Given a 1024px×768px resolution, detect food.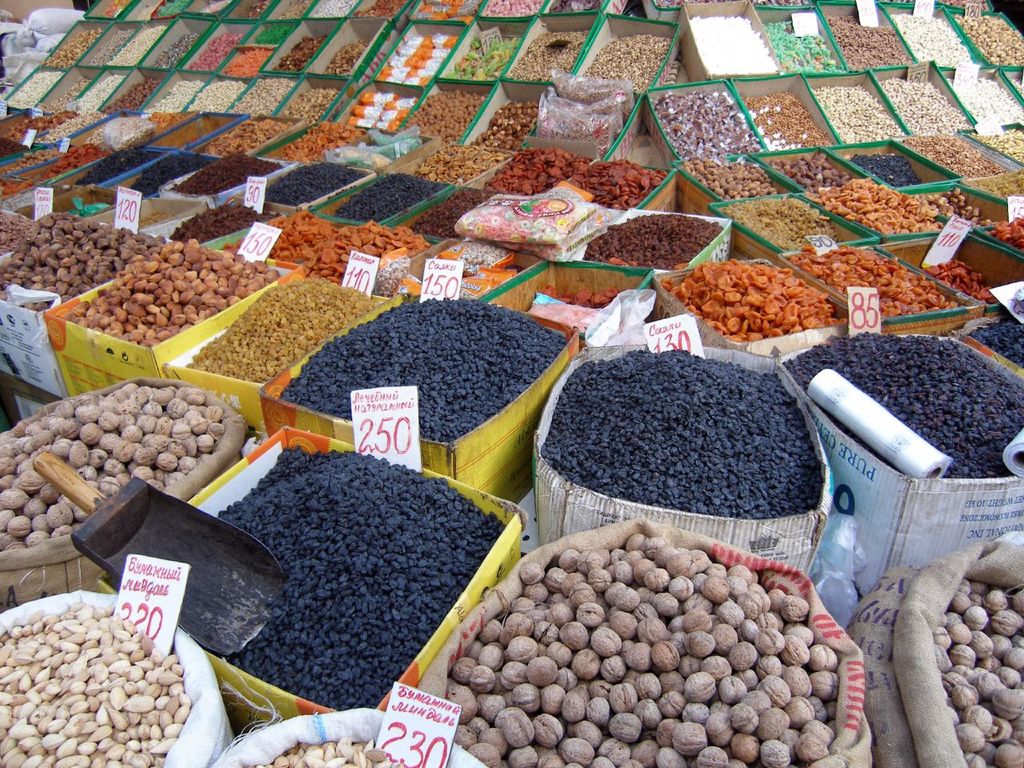
bbox(820, 11, 910, 73).
